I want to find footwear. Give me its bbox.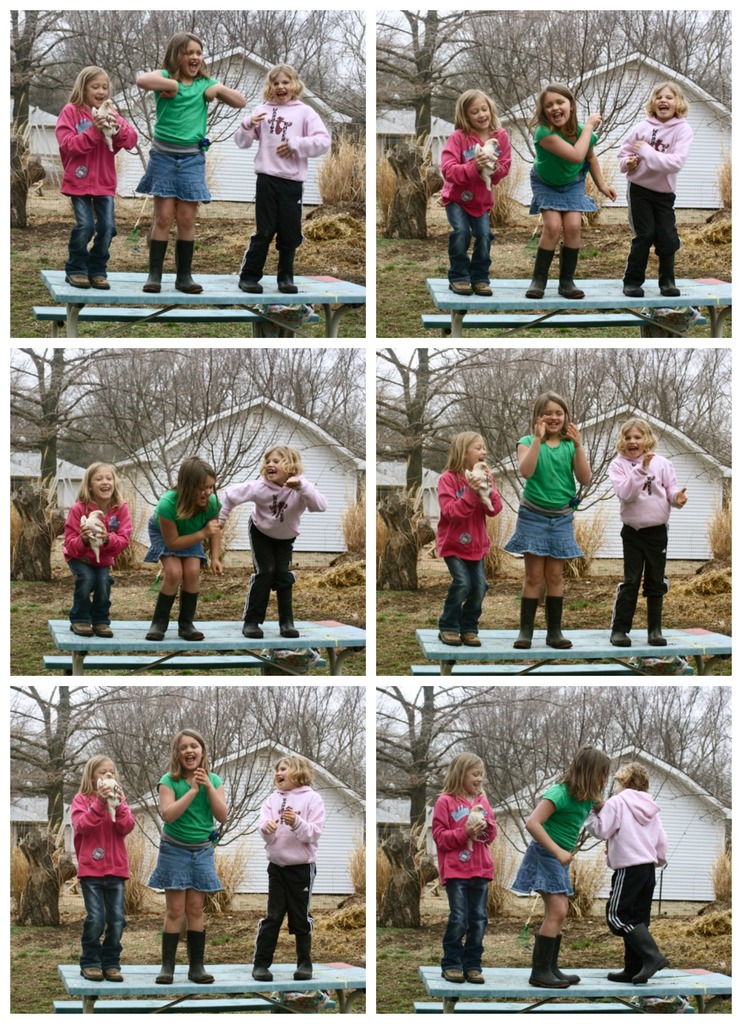
[242,622,263,636].
